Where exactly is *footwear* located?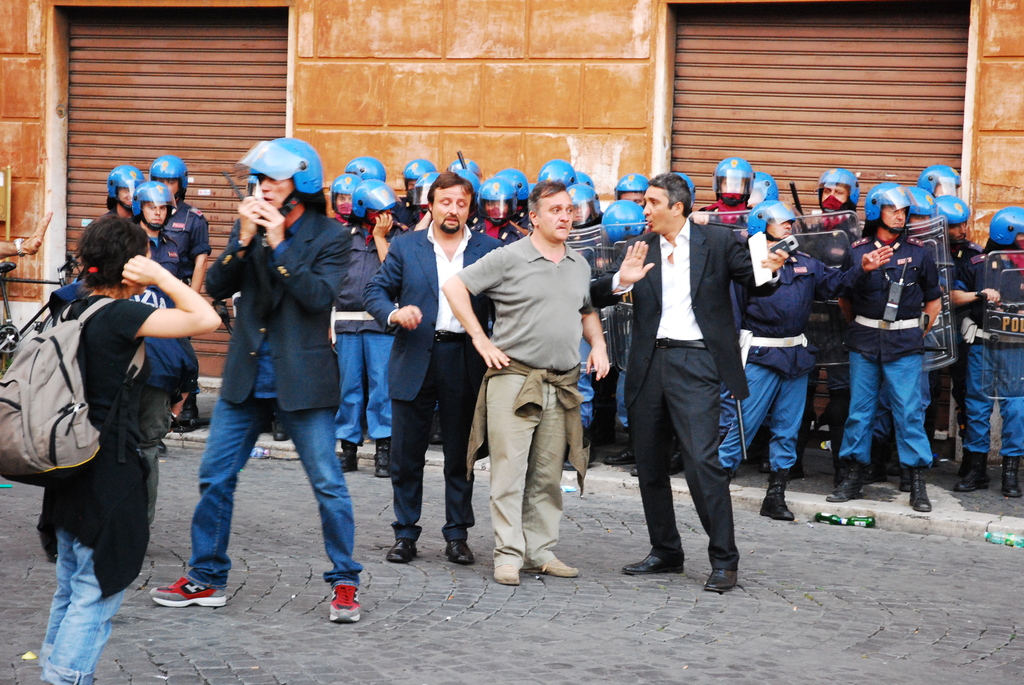
Its bounding box is x1=534, y1=545, x2=582, y2=578.
